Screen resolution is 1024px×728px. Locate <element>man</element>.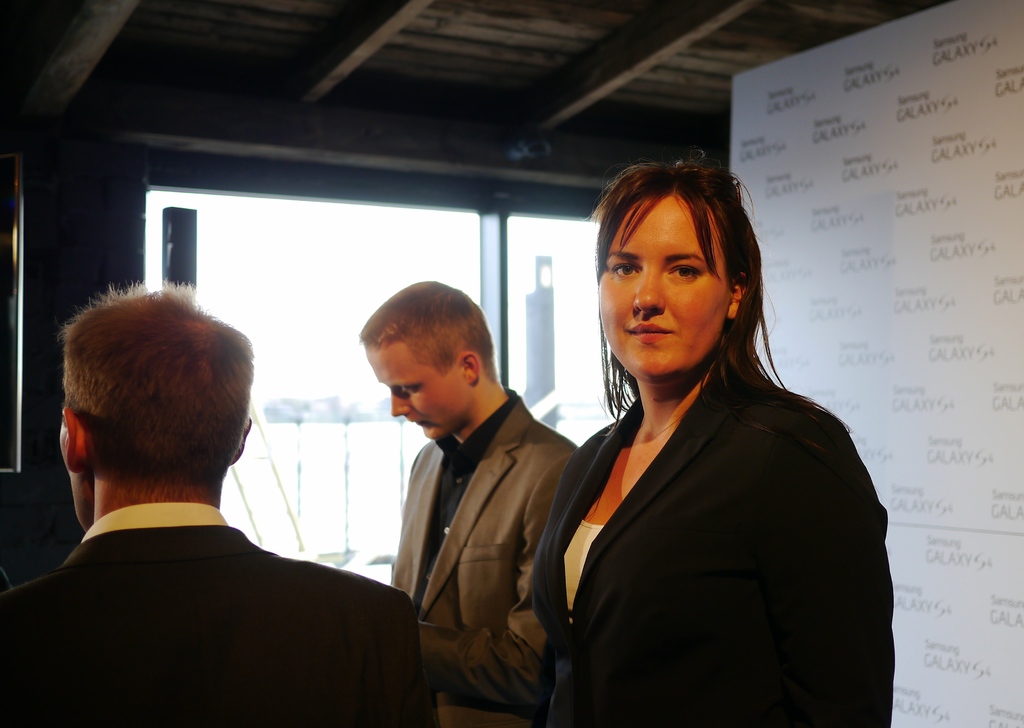
bbox(1, 275, 440, 727).
